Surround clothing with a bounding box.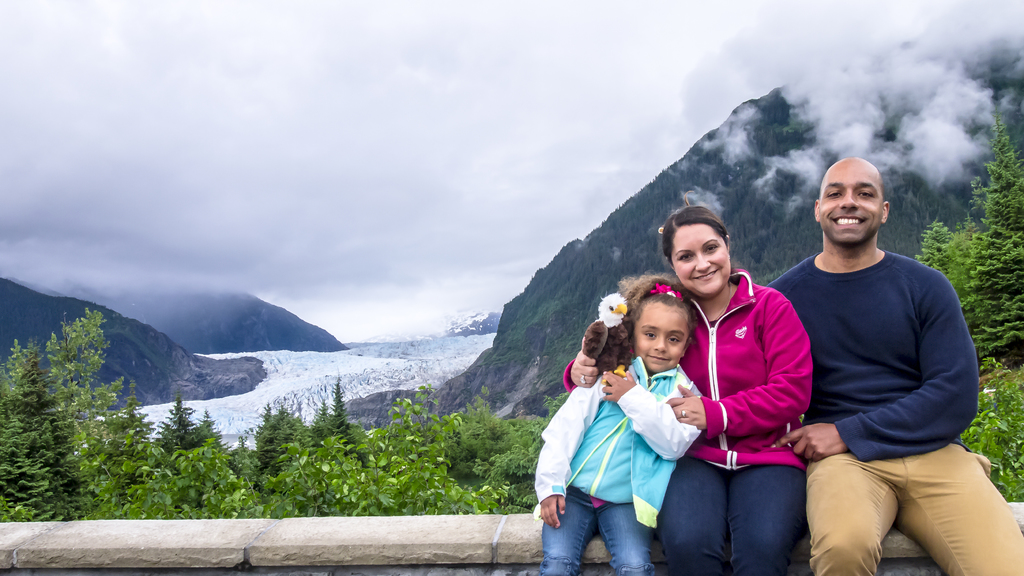
(648,259,811,575).
